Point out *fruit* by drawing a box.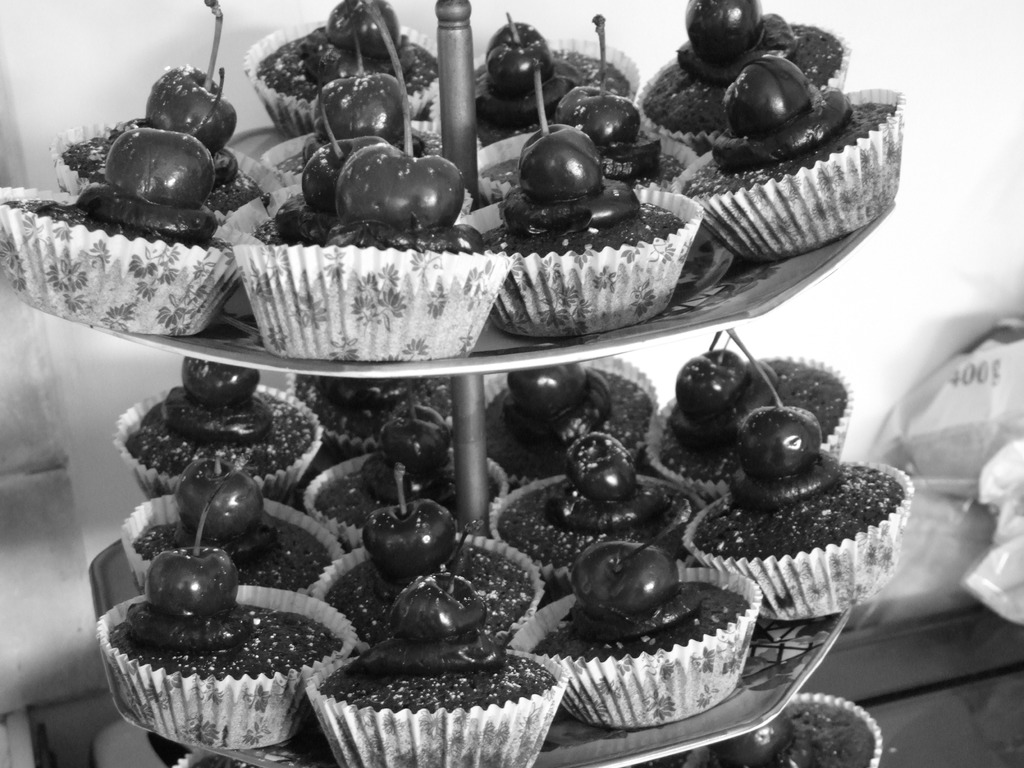
locate(685, 0, 763, 63).
